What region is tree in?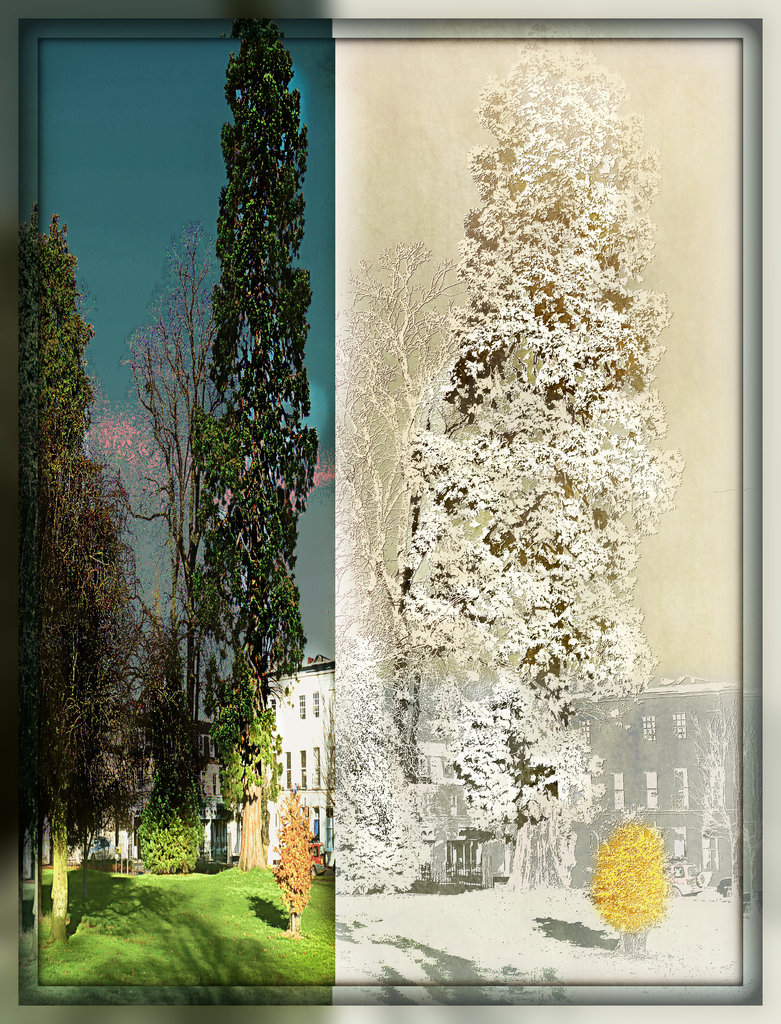
(328,243,462,895).
